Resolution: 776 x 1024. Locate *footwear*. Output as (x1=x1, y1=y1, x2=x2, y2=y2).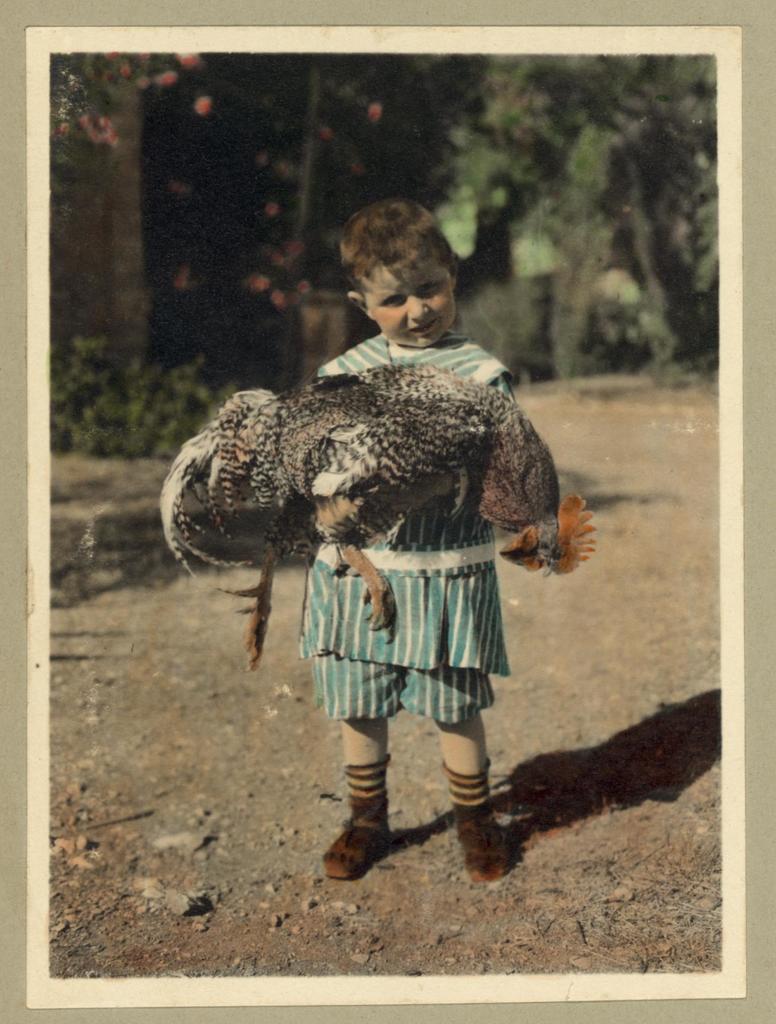
(x1=455, y1=820, x2=525, y2=890).
